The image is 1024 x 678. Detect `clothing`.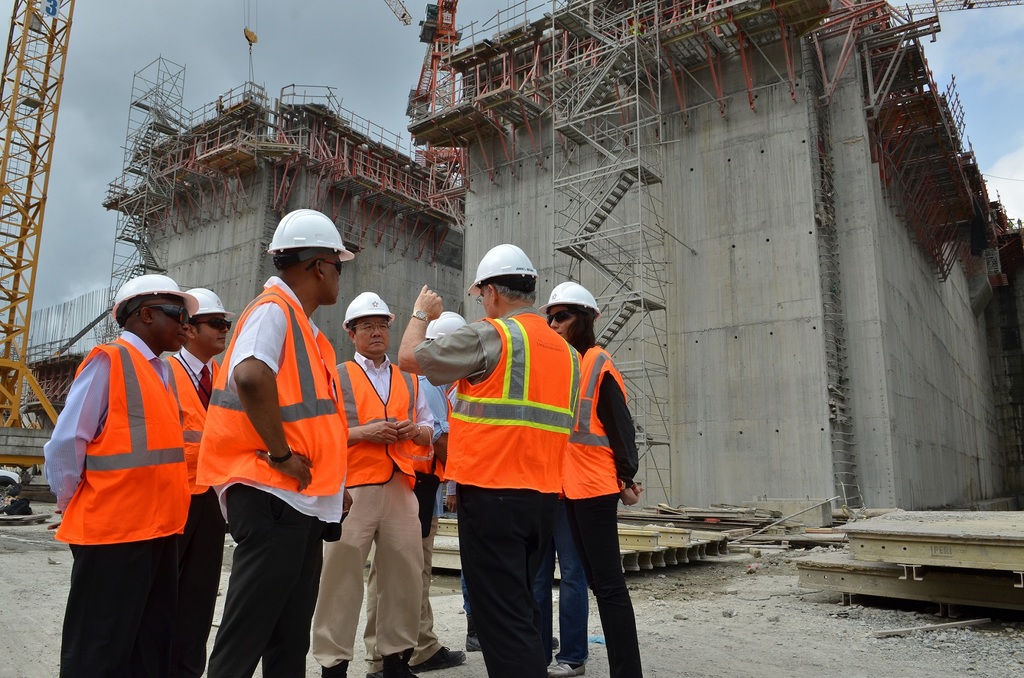
Detection: {"x1": 166, "y1": 365, "x2": 237, "y2": 670}.
